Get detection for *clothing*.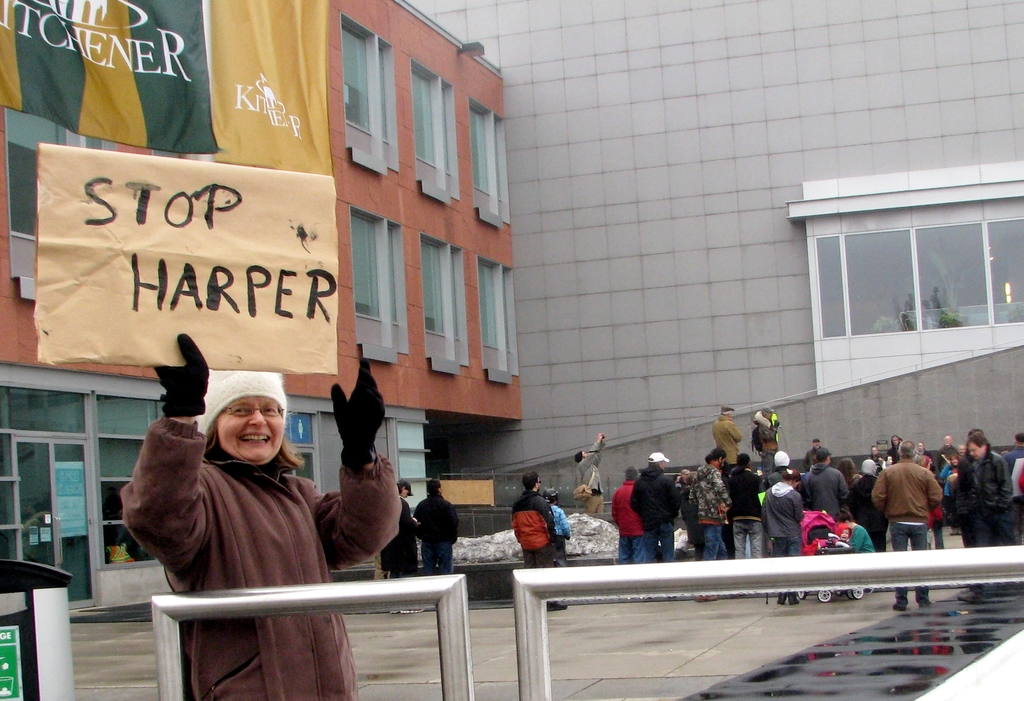
Detection: crop(576, 441, 606, 516).
